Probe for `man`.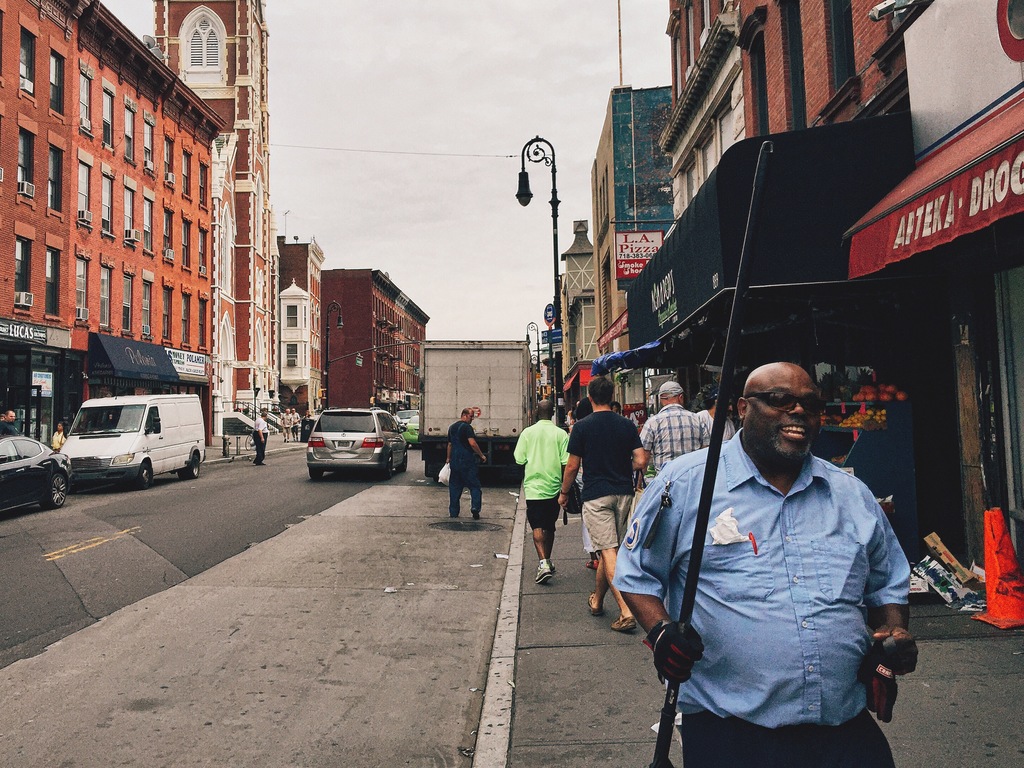
Probe result: rect(503, 394, 572, 589).
